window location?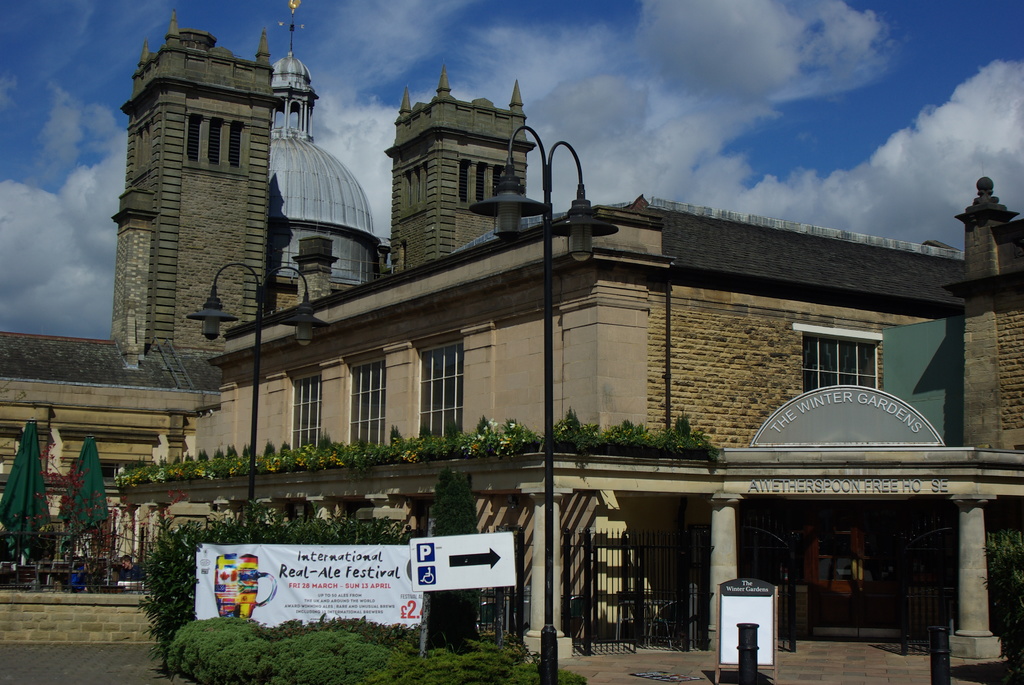
rect(793, 324, 884, 390)
